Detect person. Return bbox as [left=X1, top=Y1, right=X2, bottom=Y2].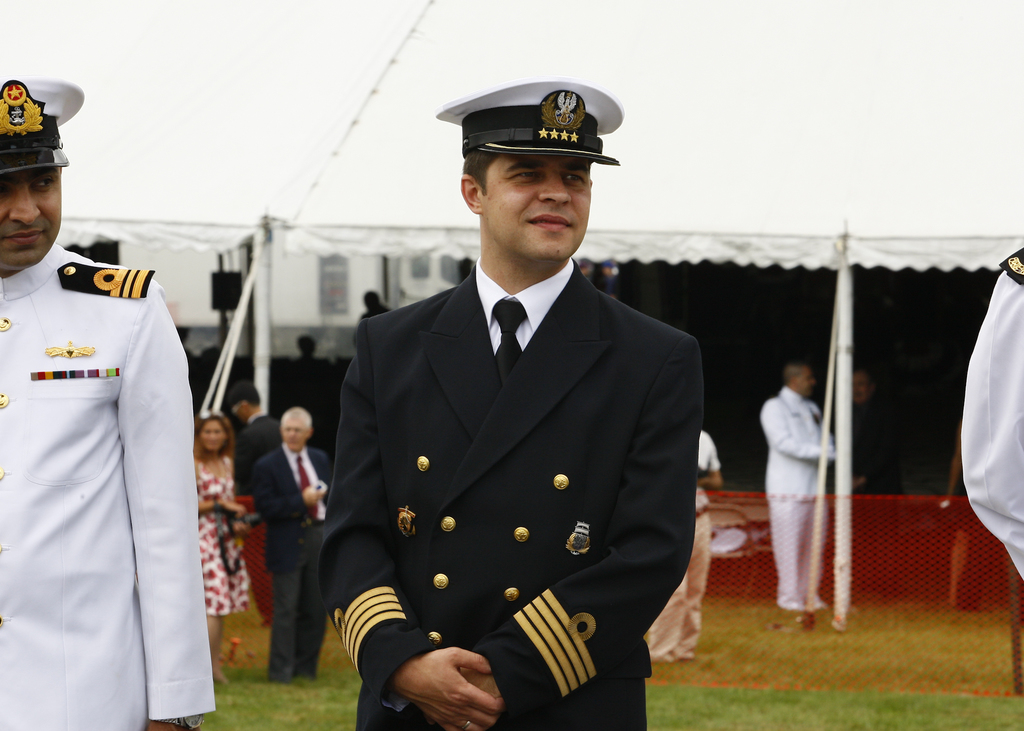
[left=192, top=415, right=248, bottom=652].
